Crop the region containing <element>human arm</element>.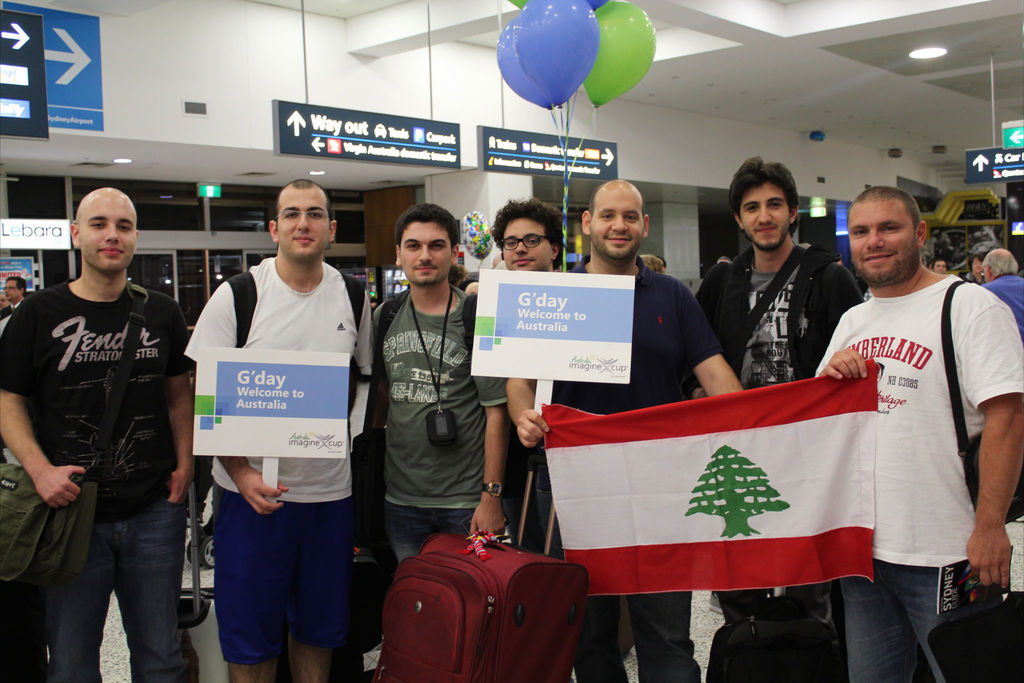
Crop region: bbox=(965, 299, 1023, 586).
